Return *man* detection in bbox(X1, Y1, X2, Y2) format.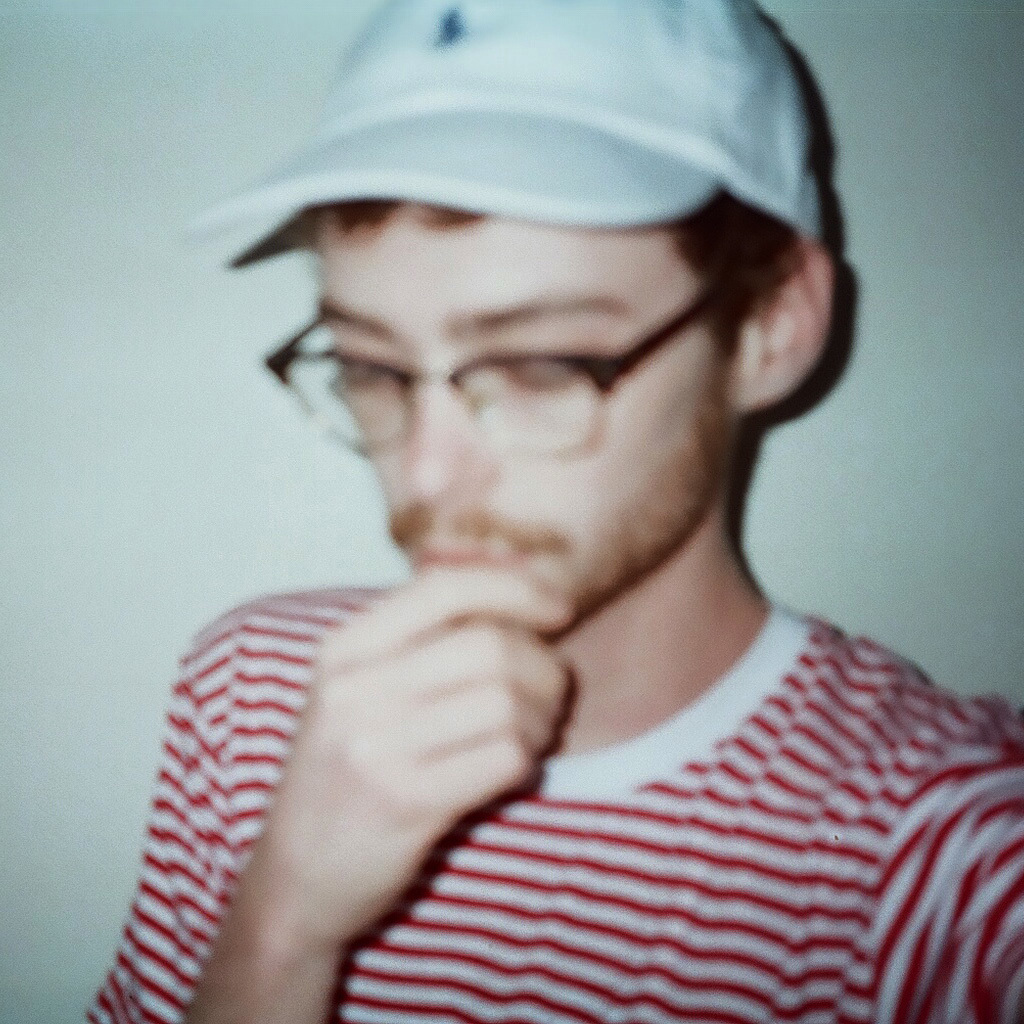
bbox(0, 0, 1023, 1023).
